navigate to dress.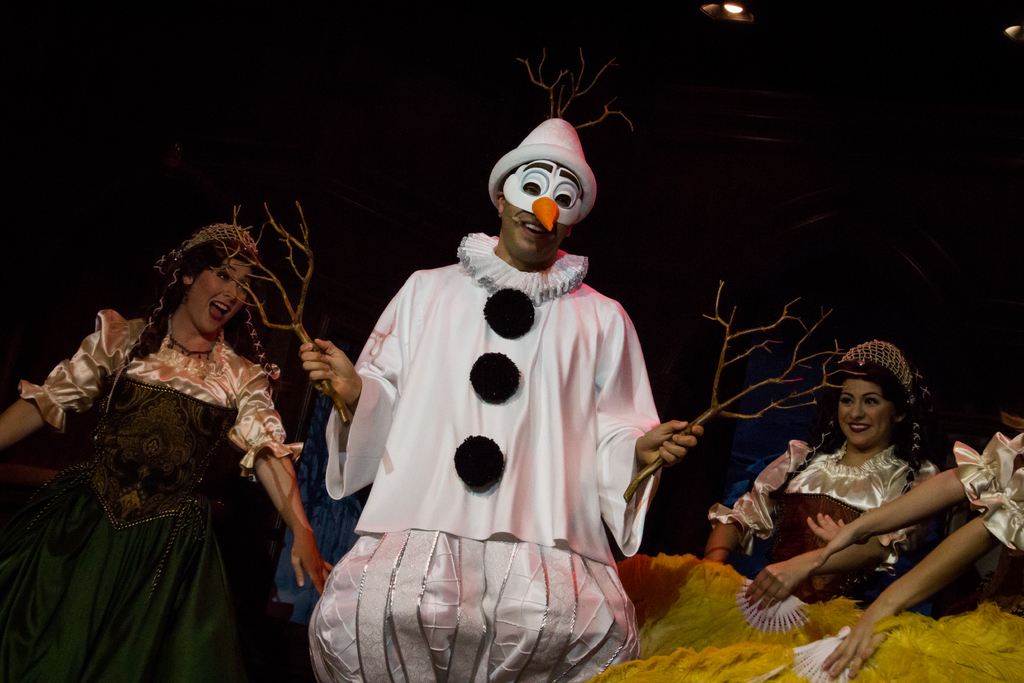
Navigation target: [left=959, top=431, right=1023, bottom=612].
